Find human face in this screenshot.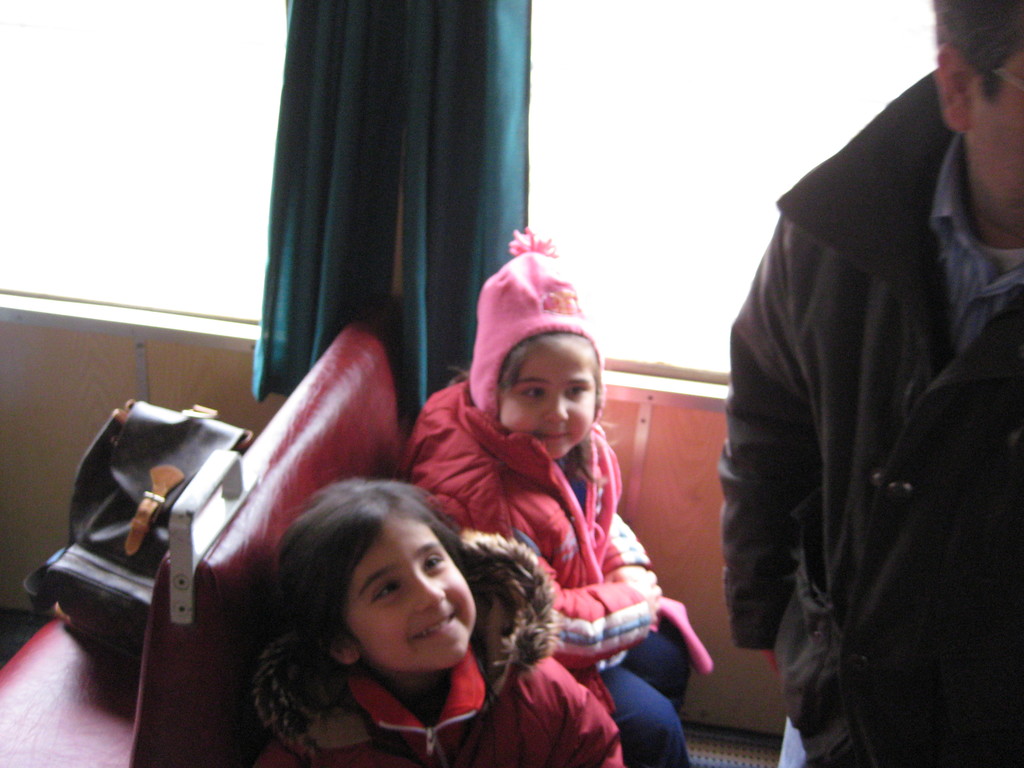
The bounding box for human face is 977:65:1023:211.
